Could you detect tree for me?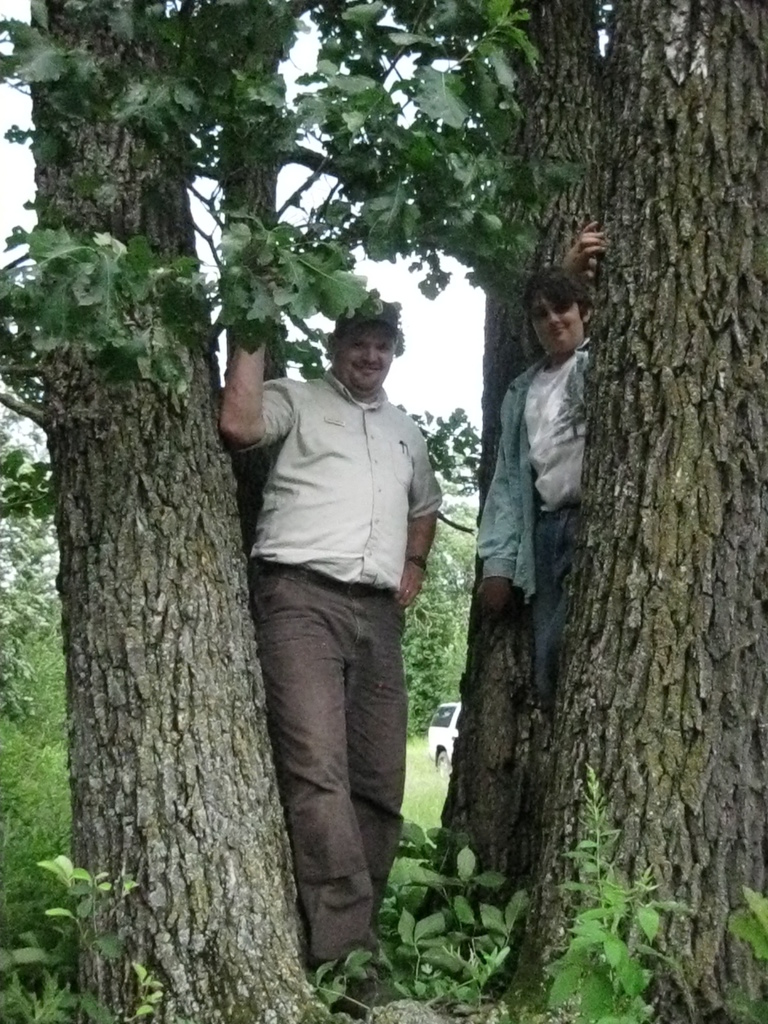
Detection result: bbox=(184, 0, 357, 536).
